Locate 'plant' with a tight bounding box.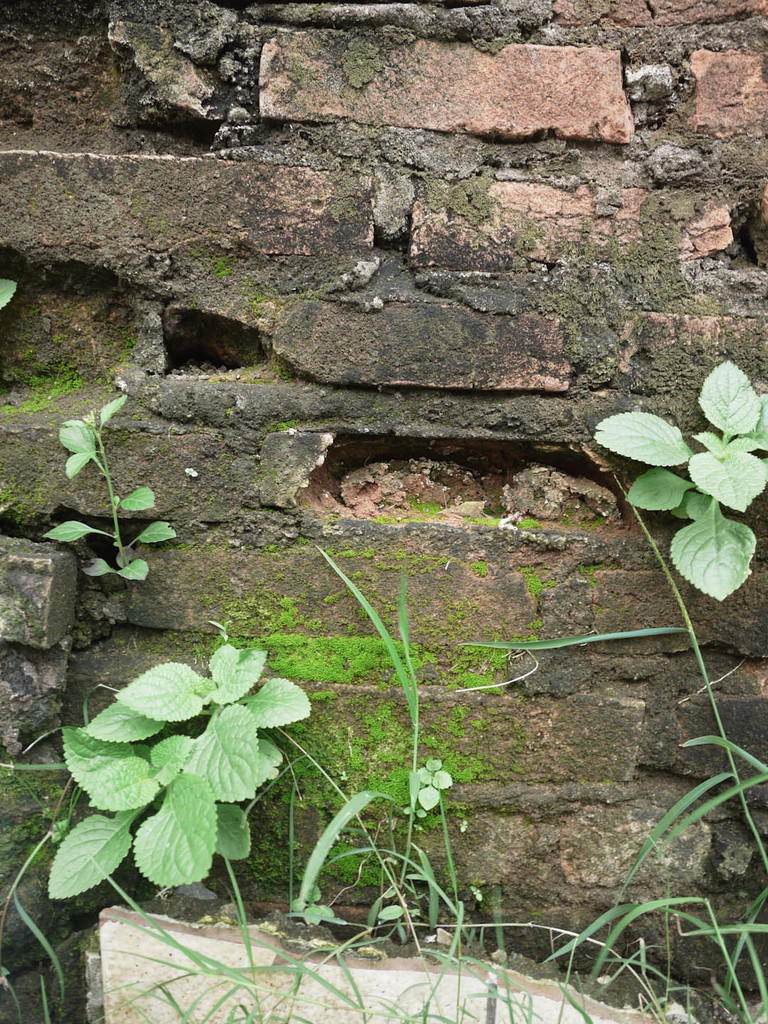
bbox=[522, 567, 548, 589].
